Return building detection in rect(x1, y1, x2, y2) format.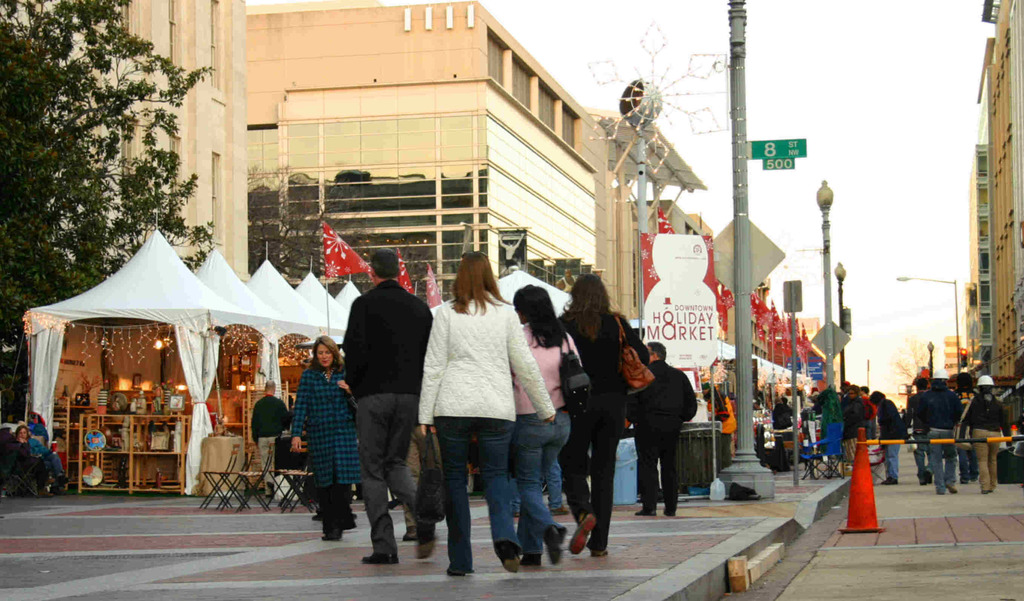
rect(0, 0, 248, 290).
